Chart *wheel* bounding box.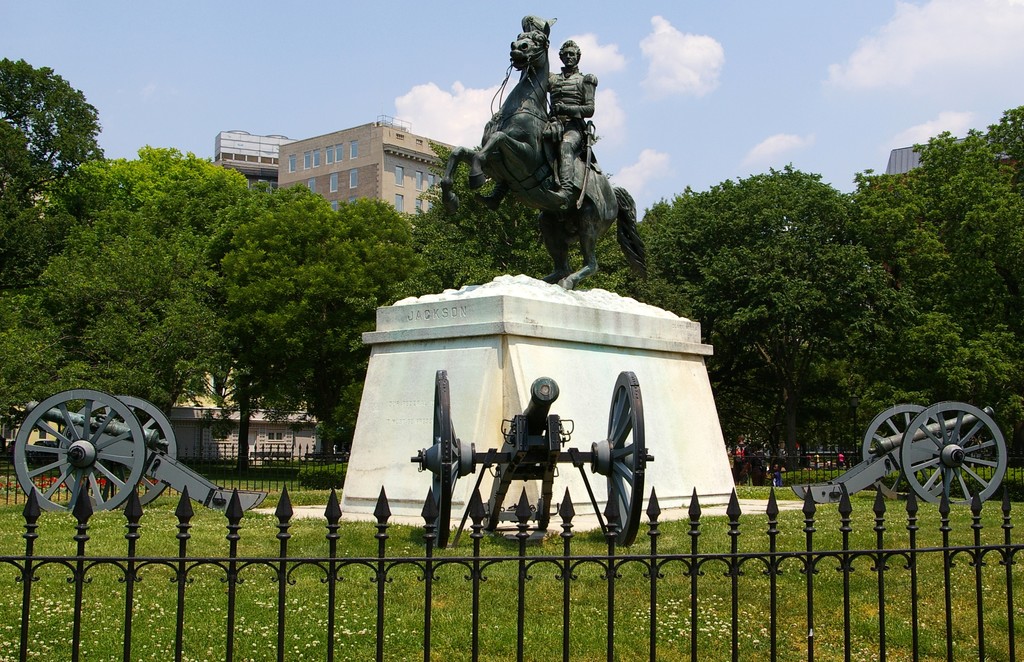
Charted: 425:371:449:545.
